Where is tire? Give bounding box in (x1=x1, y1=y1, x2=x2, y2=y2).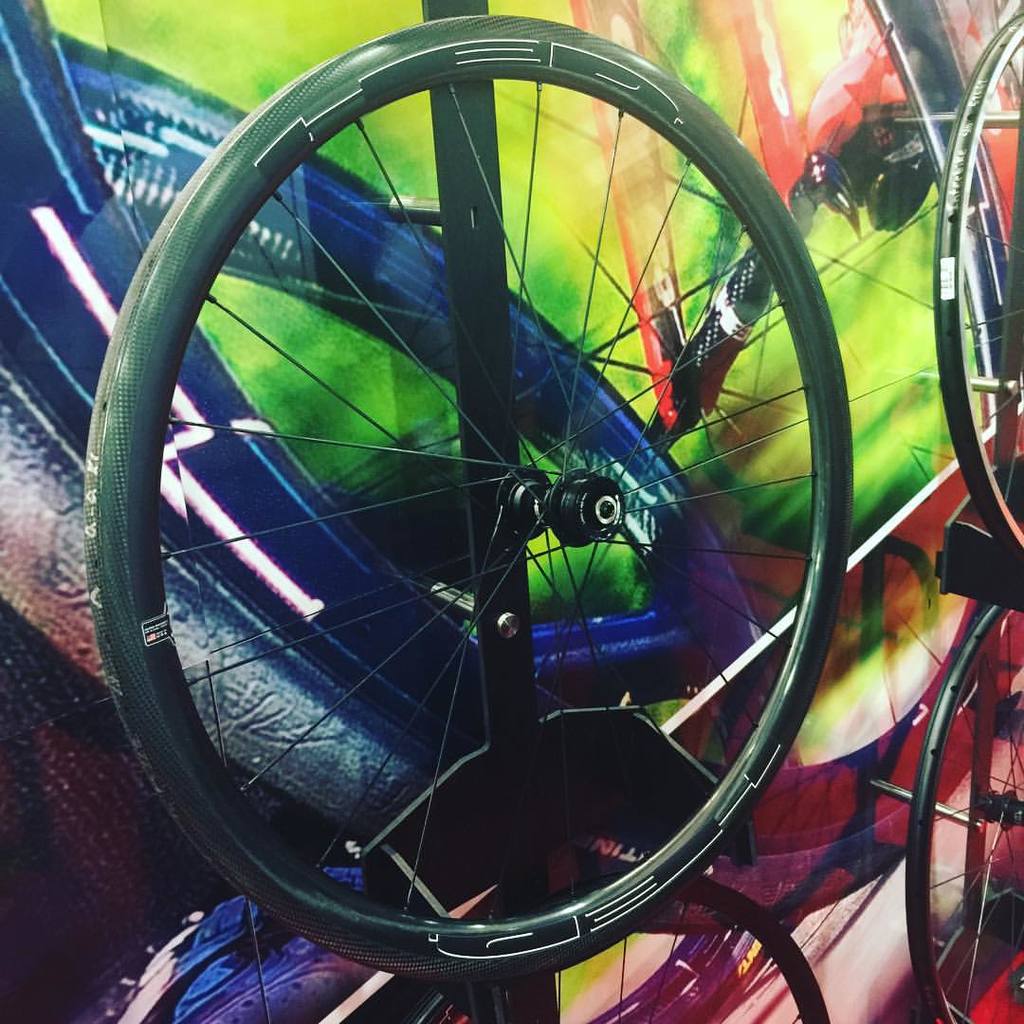
(x1=400, y1=878, x2=833, y2=1023).
